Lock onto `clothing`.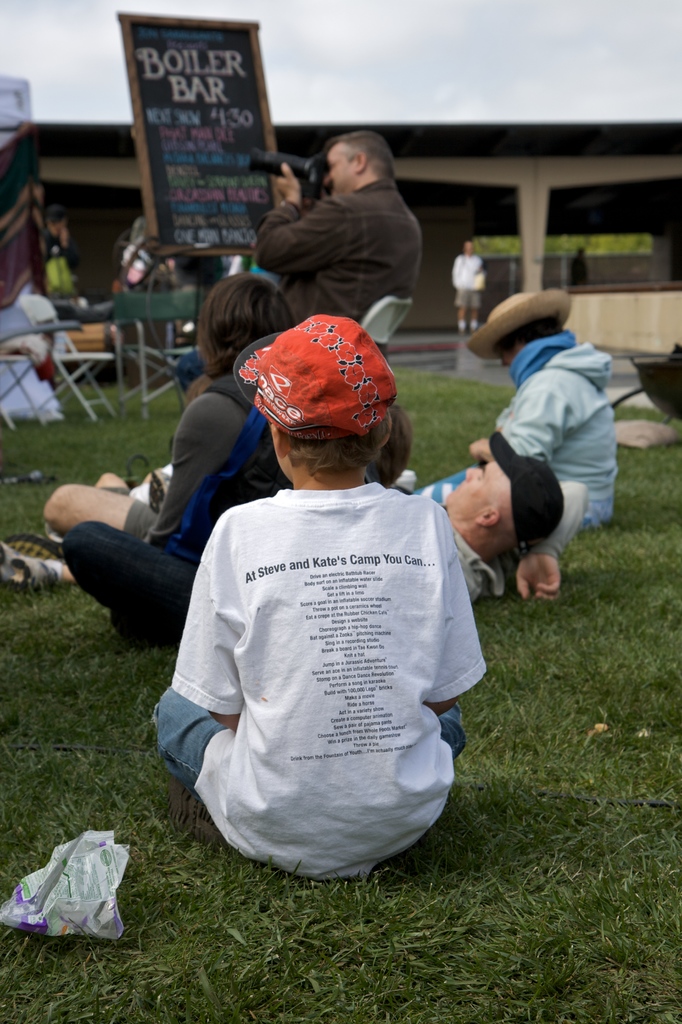
Locked: pyautogui.locateOnScreen(126, 370, 249, 547).
